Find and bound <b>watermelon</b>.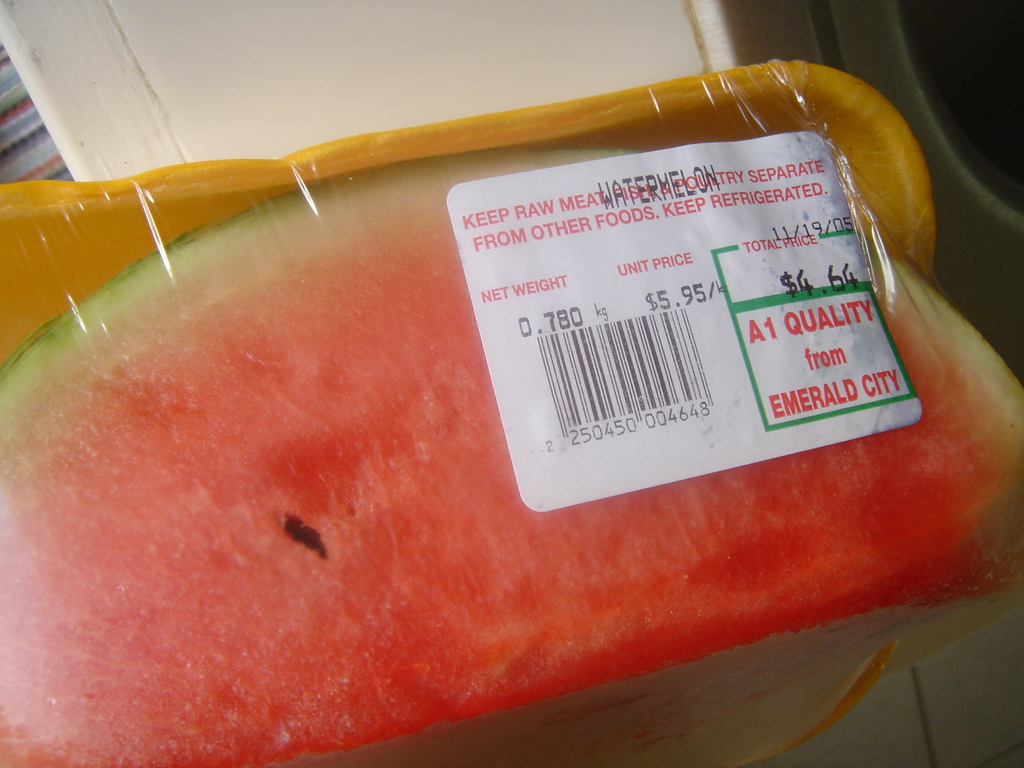
Bound: x1=0 y1=145 x2=1023 y2=767.
